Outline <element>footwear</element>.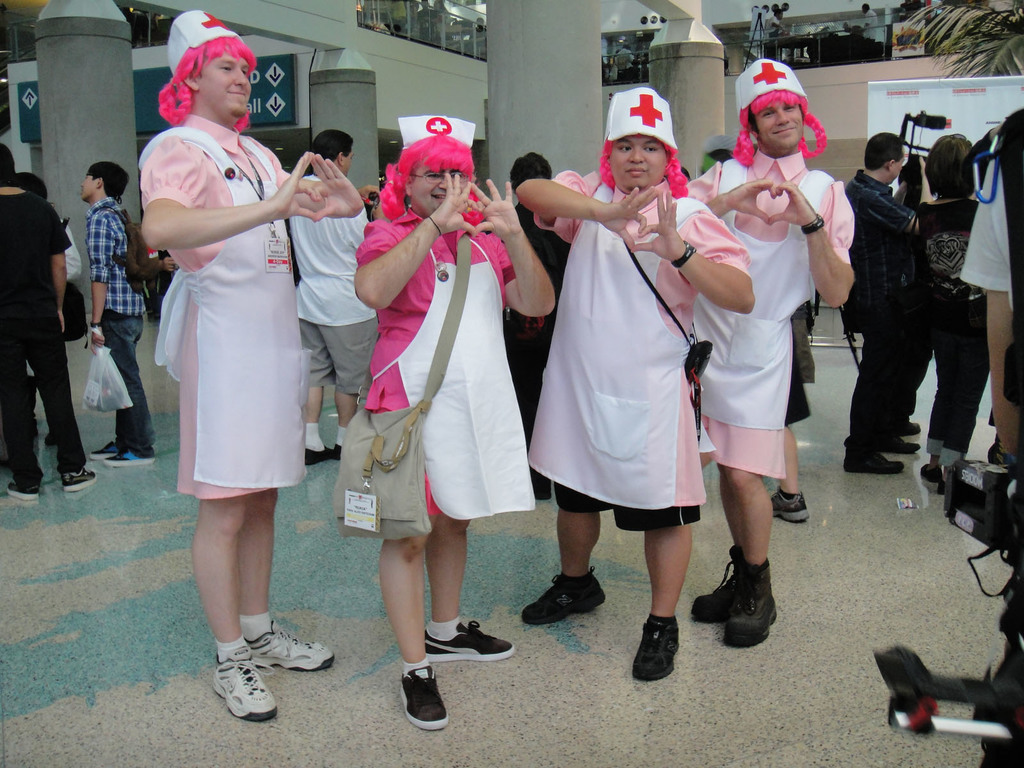
Outline: select_region(880, 435, 922, 452).
